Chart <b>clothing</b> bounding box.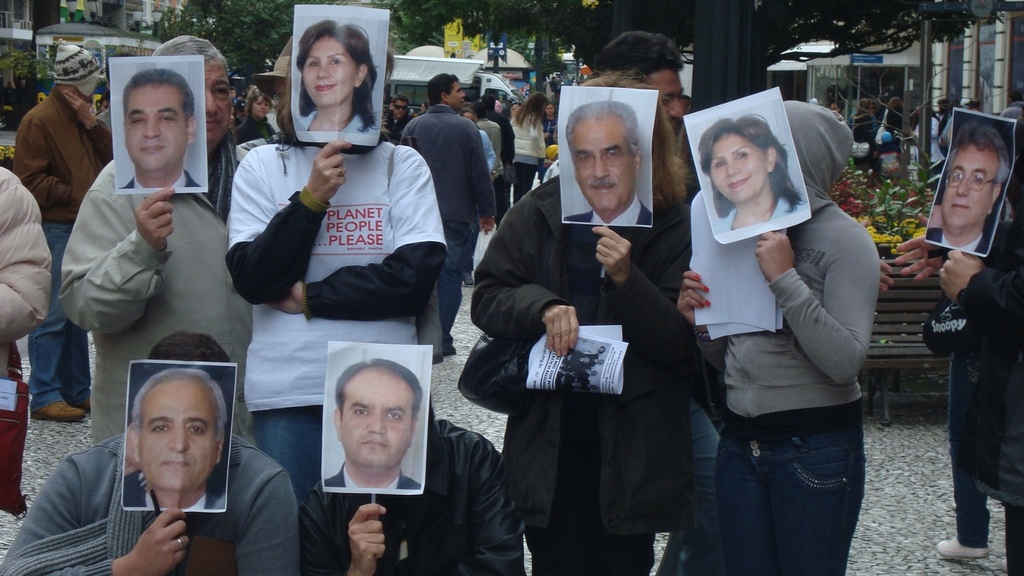
Charted: <bbox>921, 199, 1023, 575</bbox>.
